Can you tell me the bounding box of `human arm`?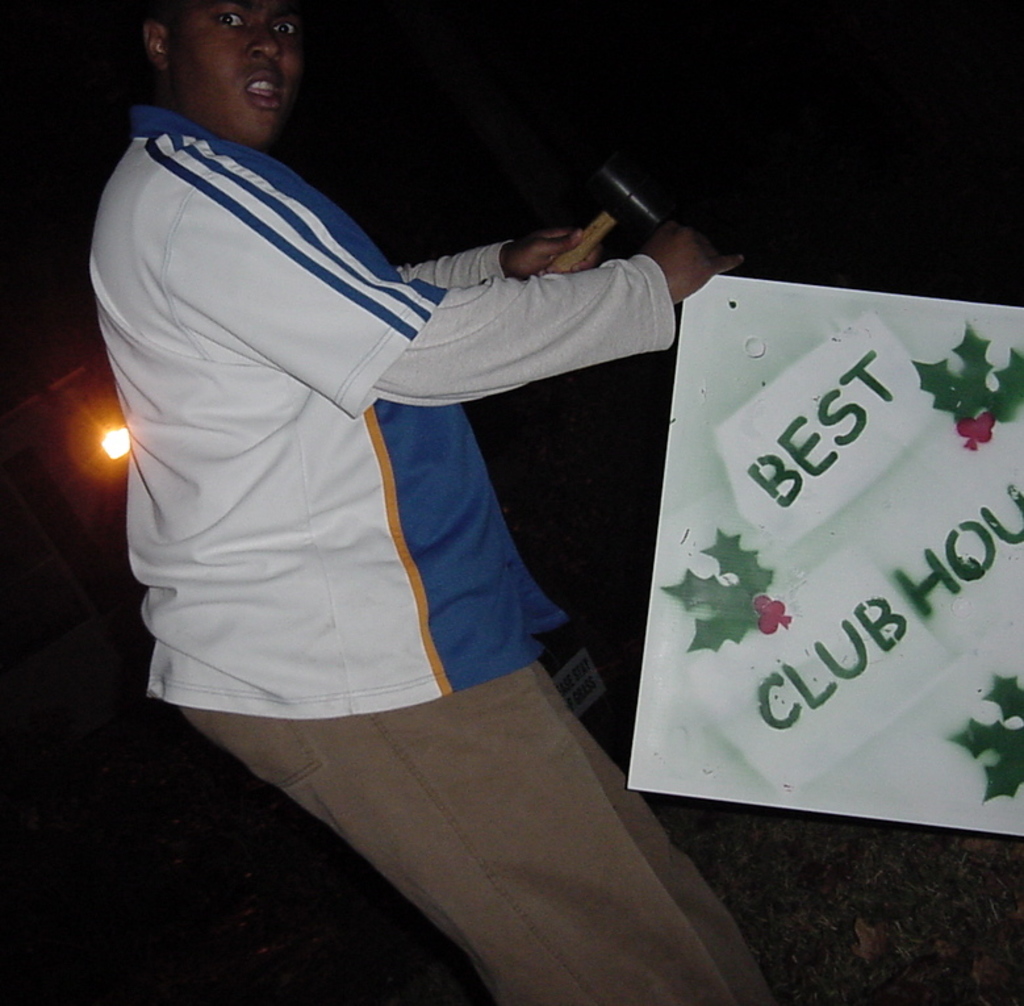
pyautogui.locateOnScreen(134, 134, 749, 412).
